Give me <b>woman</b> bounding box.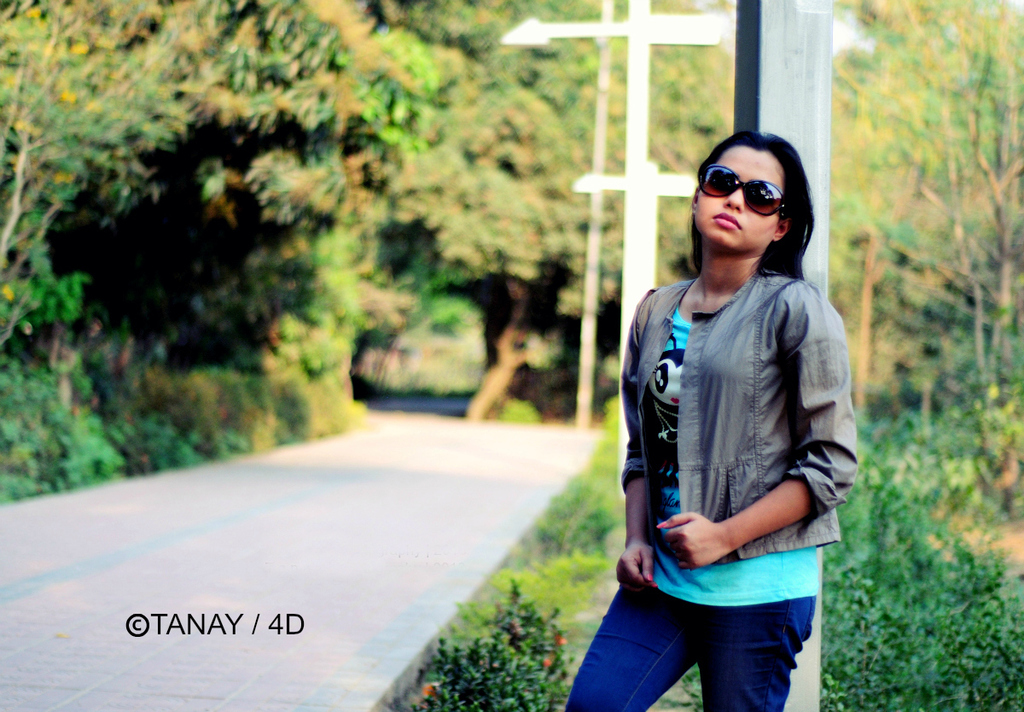
Rect(596, 113, 864, 711).
